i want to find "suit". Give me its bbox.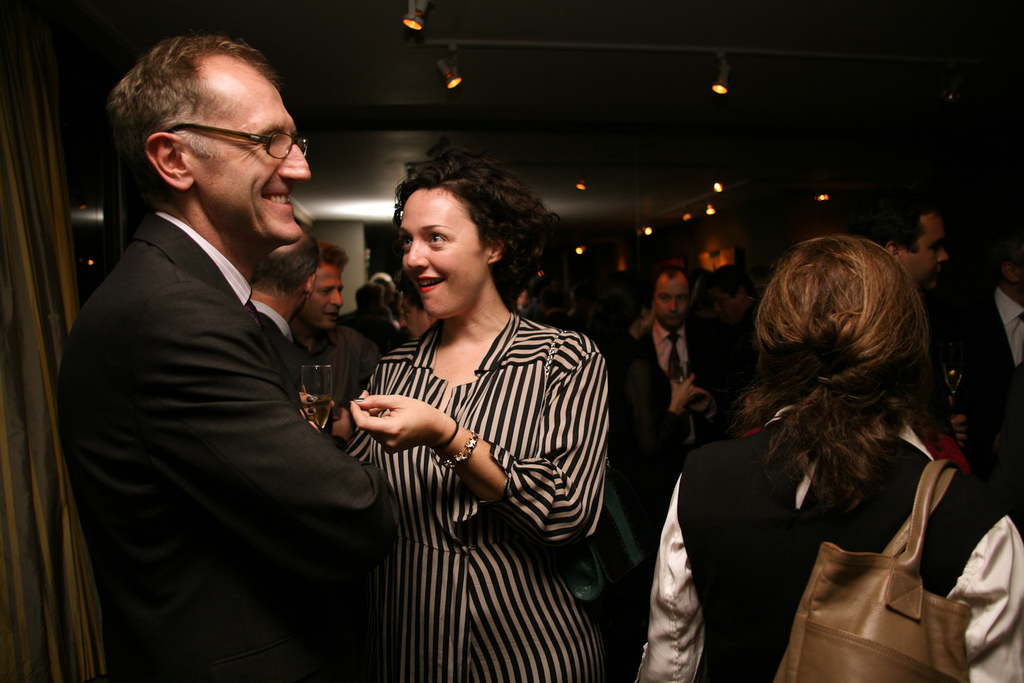
[250,312,318,399].
